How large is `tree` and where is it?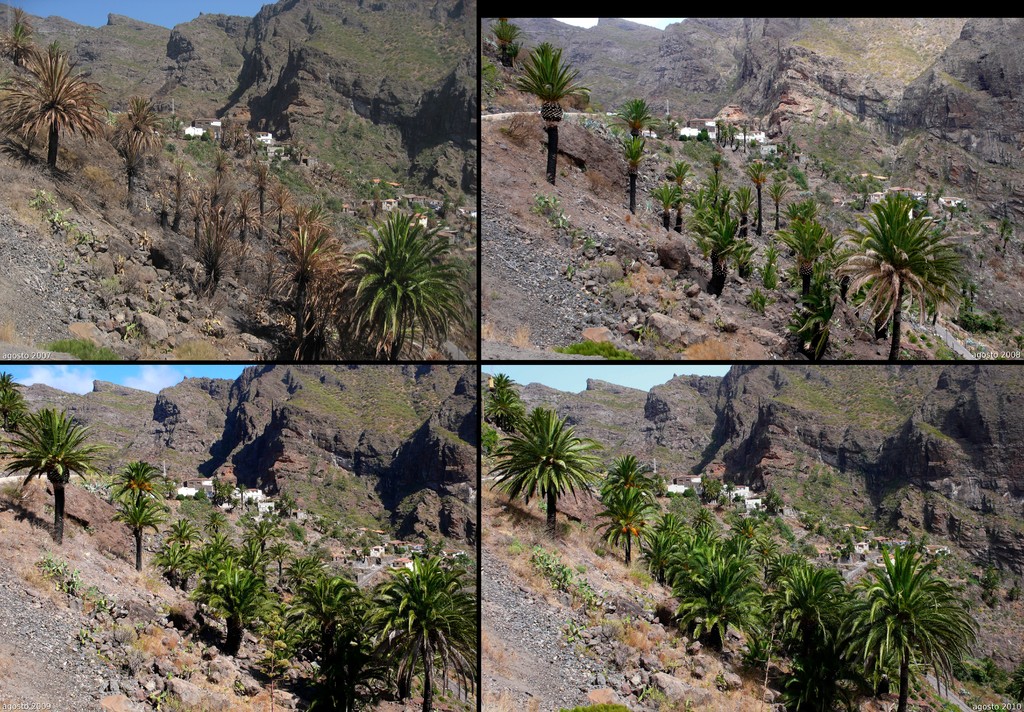
Bounding box: 769, 193, 824, 297.
